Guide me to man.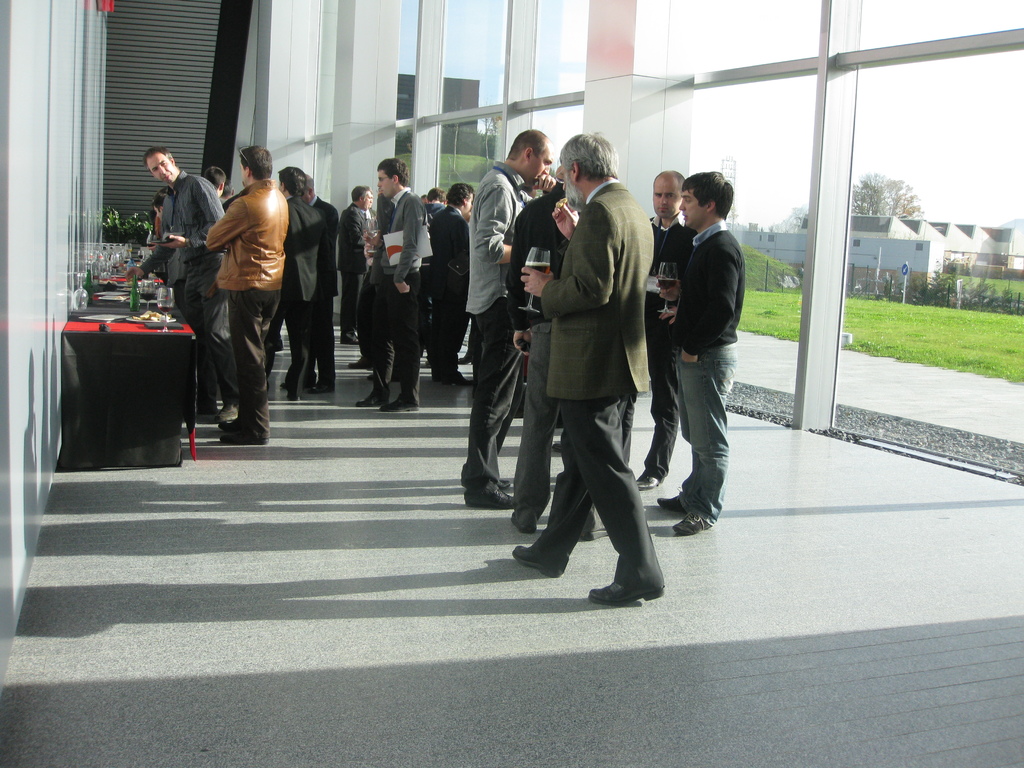
Guidance: crop(428, 182, 475, 384).
